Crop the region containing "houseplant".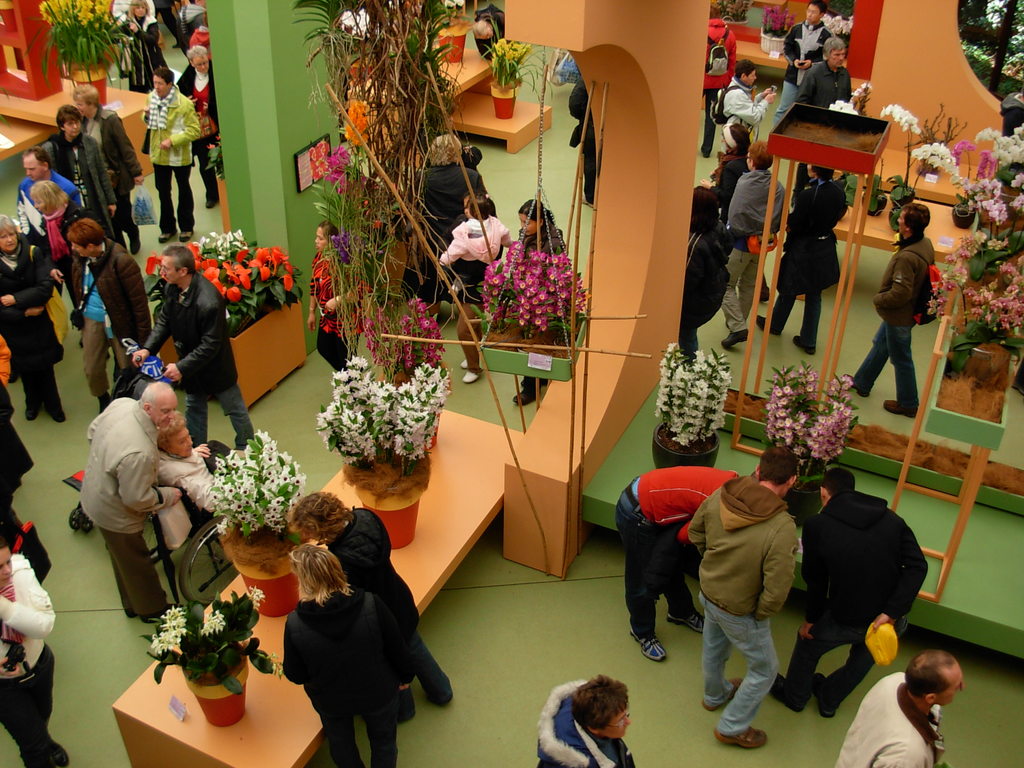
Crop region: 649:345:732:475.
